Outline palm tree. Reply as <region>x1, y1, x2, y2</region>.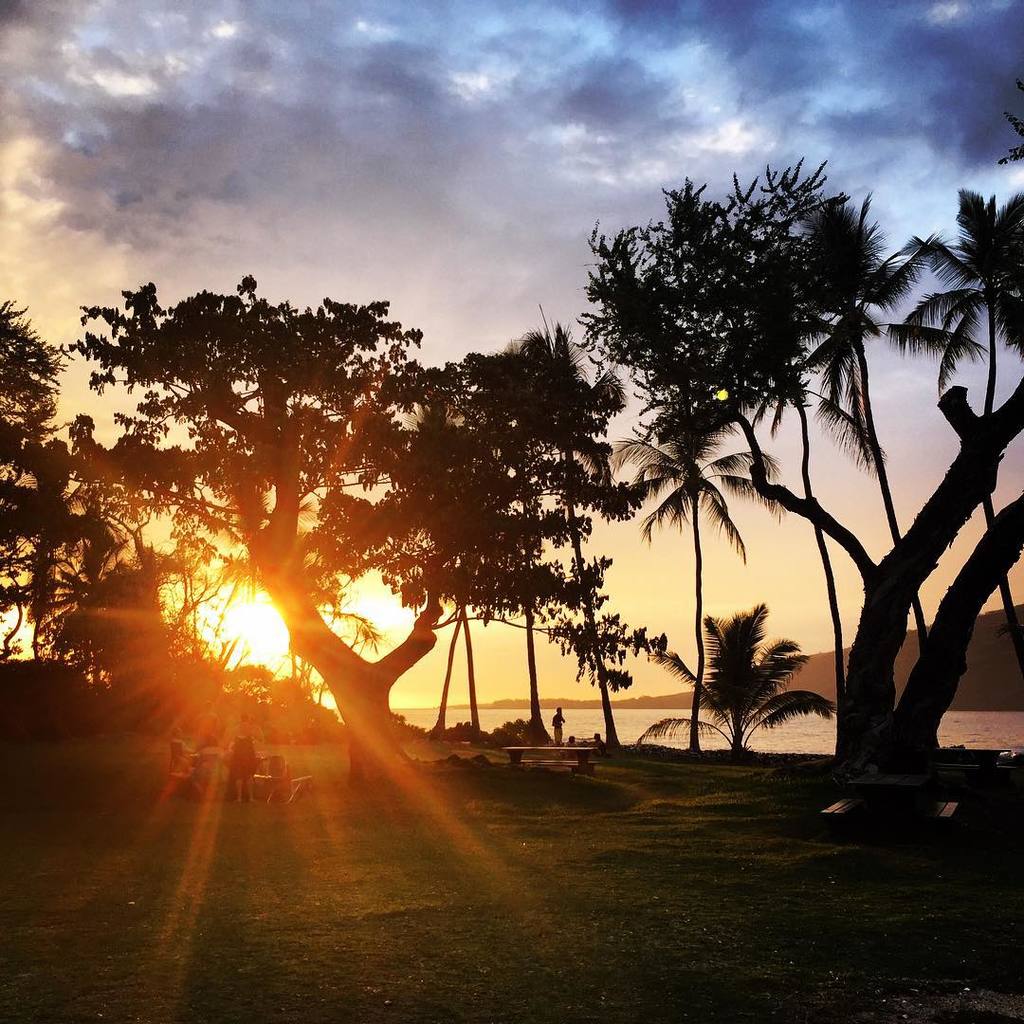
<region>618, 410, 757, 726</region>.
